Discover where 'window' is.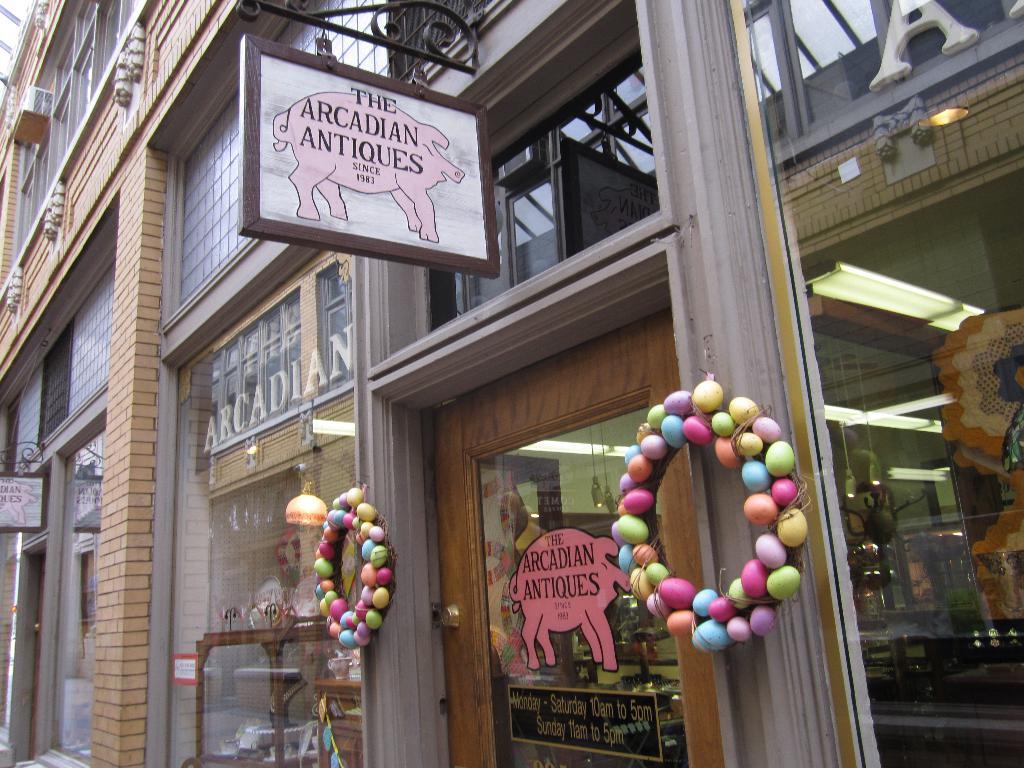
Discovered at detection(15, 115, 54, 241).
